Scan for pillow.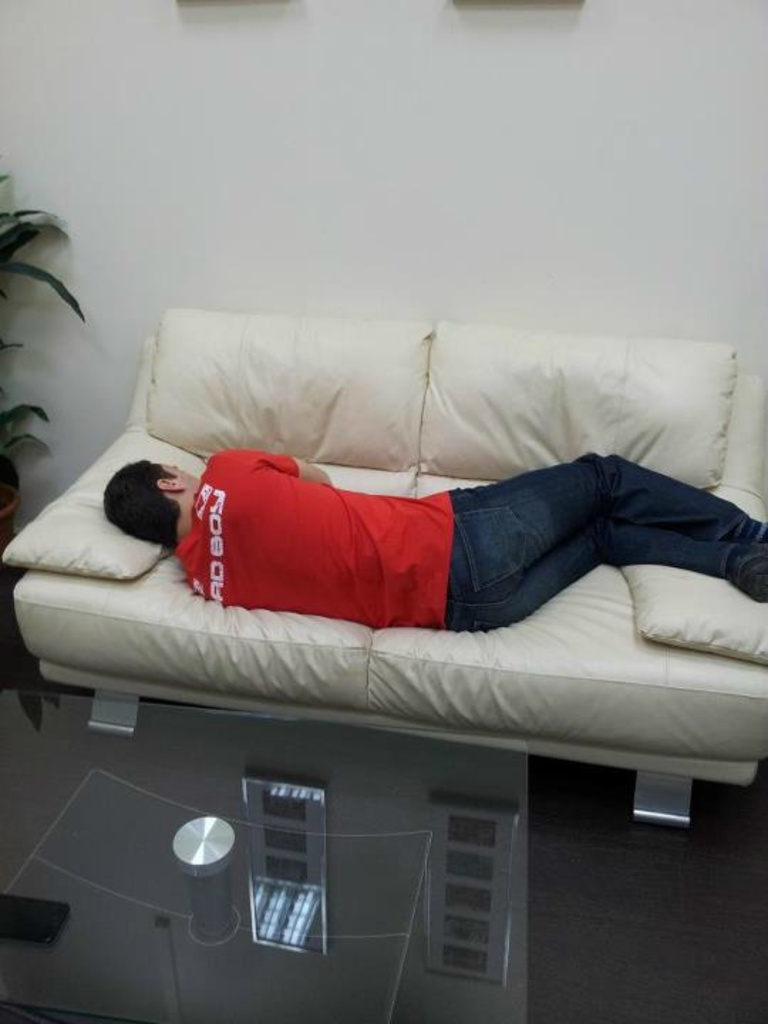
Scan result: (617,570,767,677).
